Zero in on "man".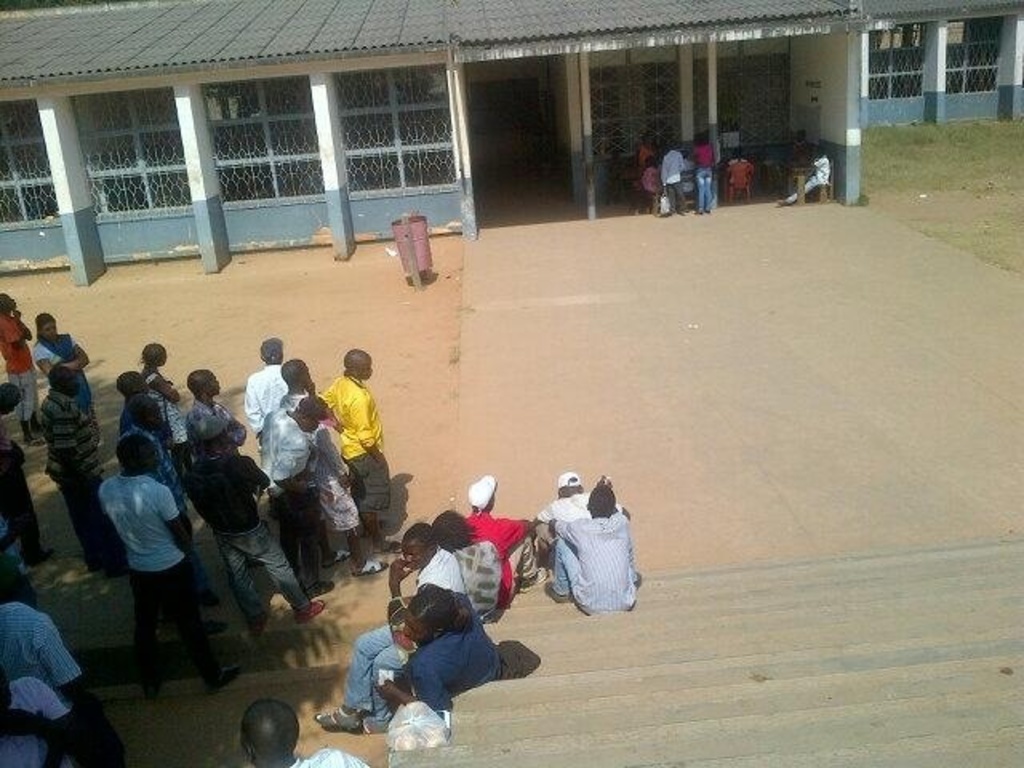
Zeroed in: detection(280, 357, 390, 579).
